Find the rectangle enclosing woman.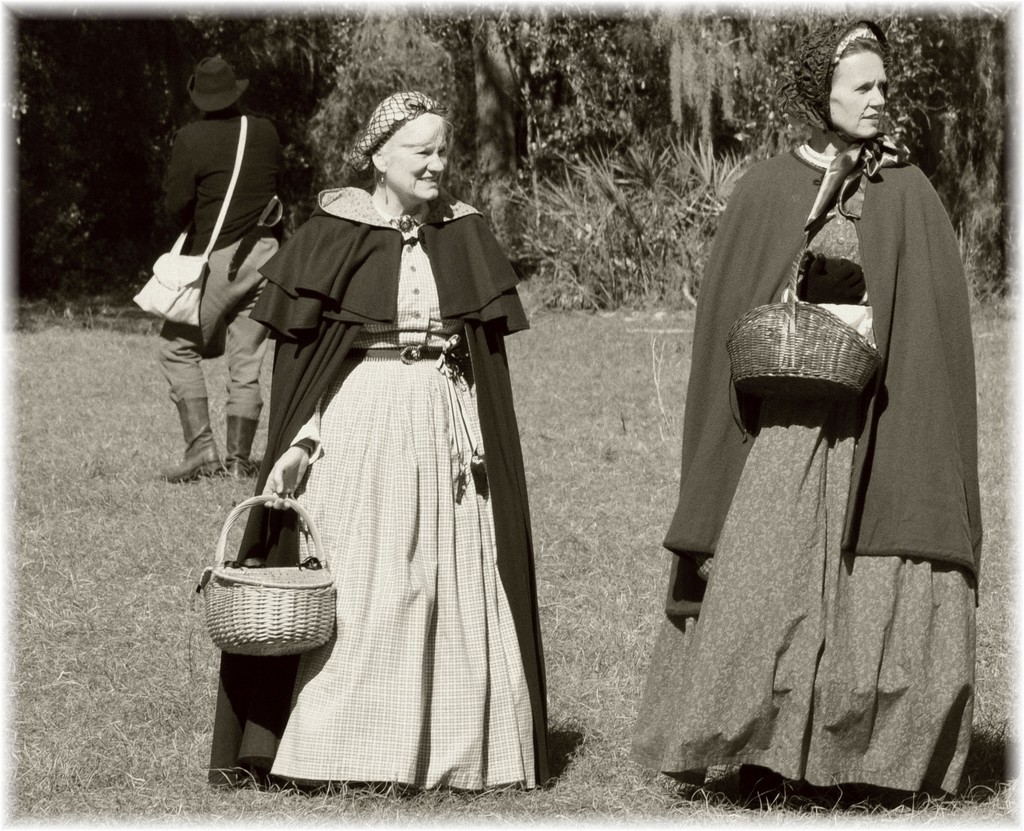
x1=204, y1=90, x2=557, y2=791.
